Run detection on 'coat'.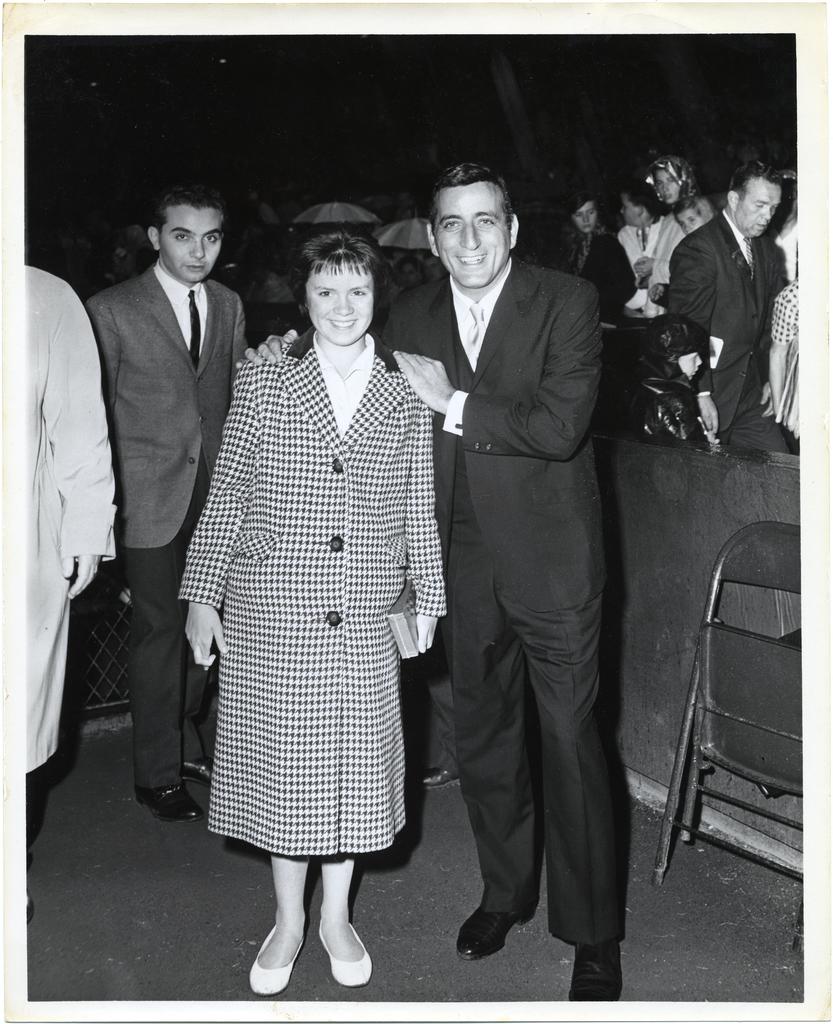
Result: bbox(663, 194, 800, 424).
